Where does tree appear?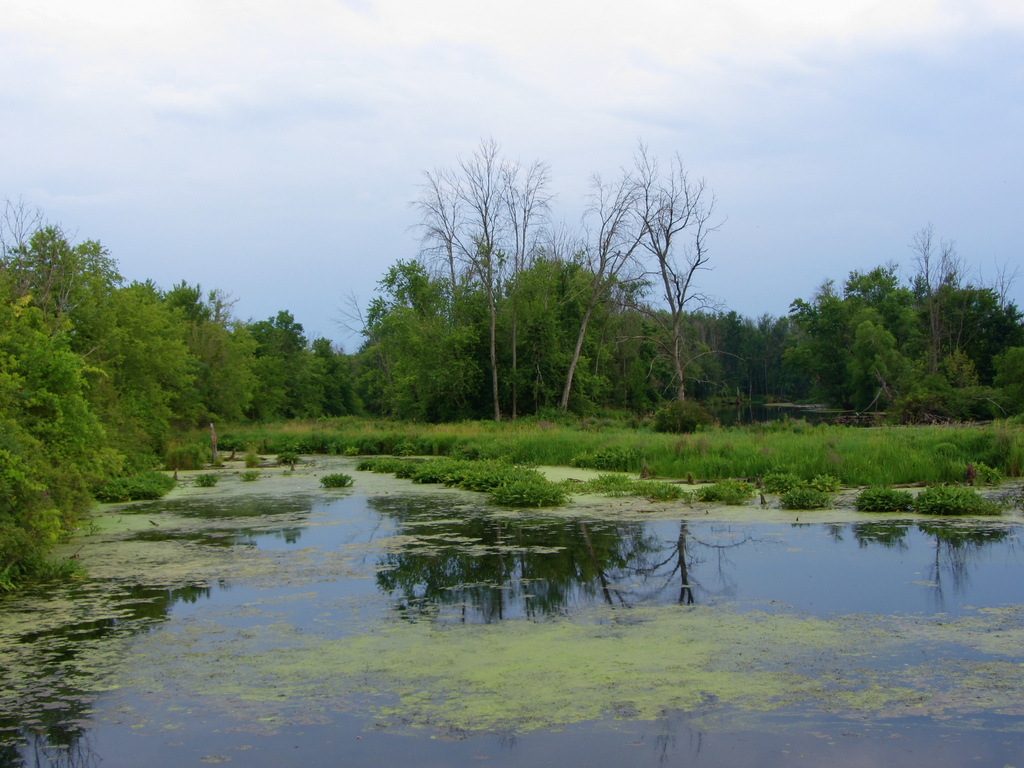
Appears at (x1=779, y1=253, x2=908, y2=415).
